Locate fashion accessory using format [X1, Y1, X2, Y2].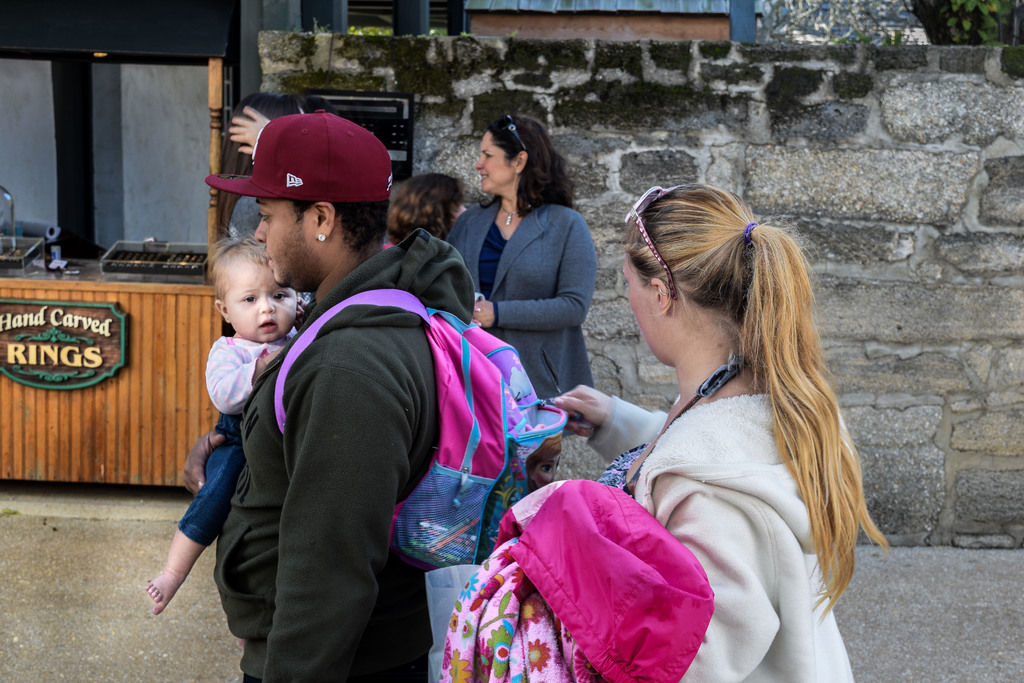
[208, 109, 398, 207].
